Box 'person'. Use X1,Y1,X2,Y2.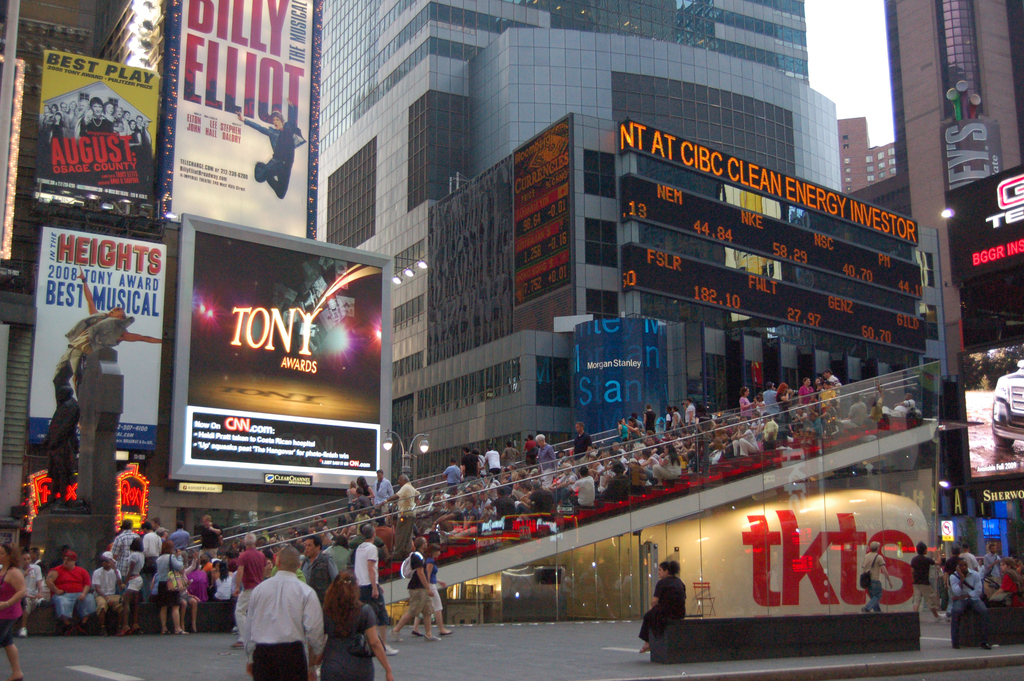
243,543,323,680.
